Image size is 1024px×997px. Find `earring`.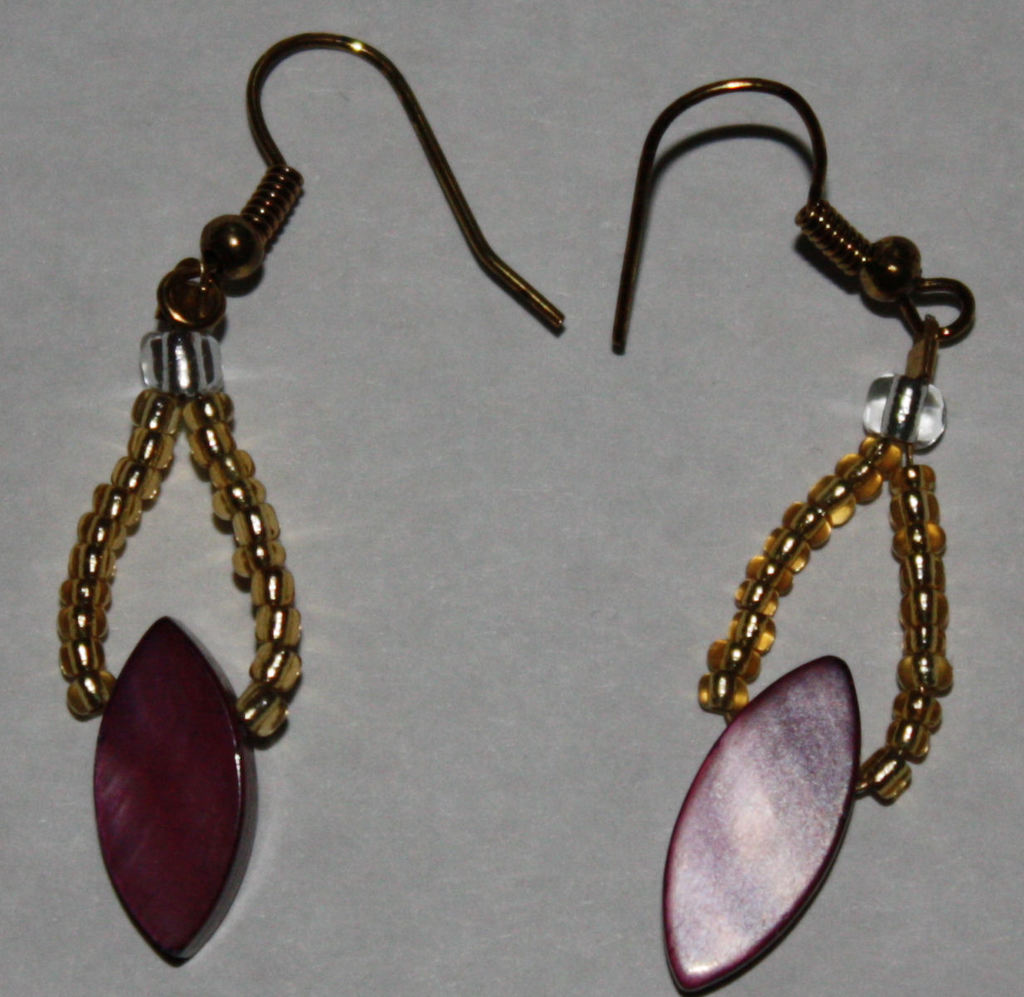
(607,68,981,993).
